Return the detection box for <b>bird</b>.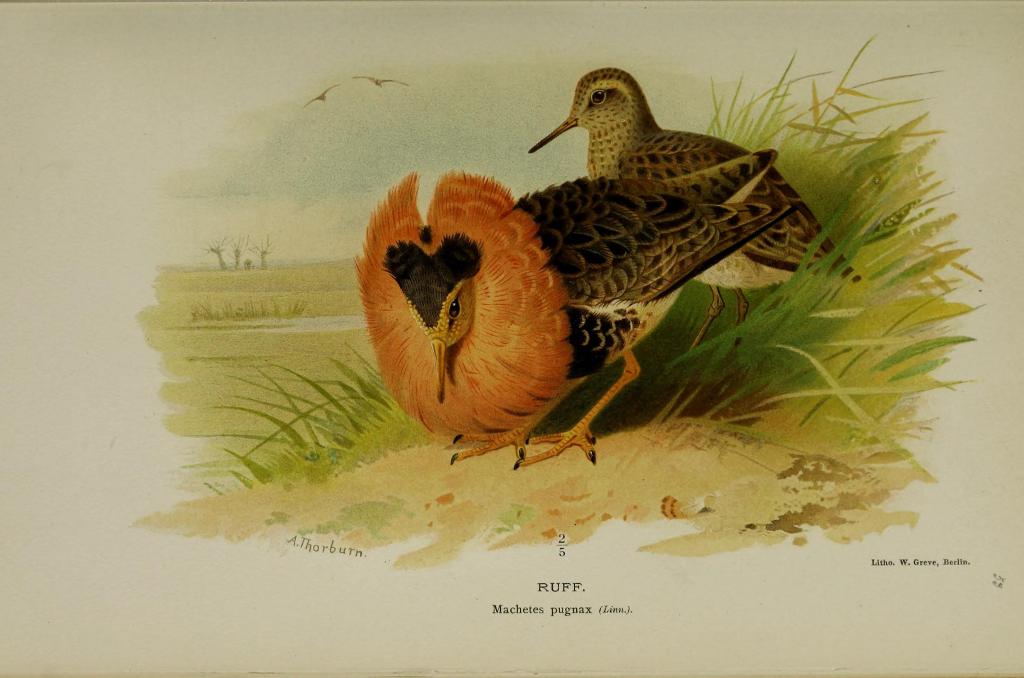
[left=300, top=77, right=335, bottom=115].
